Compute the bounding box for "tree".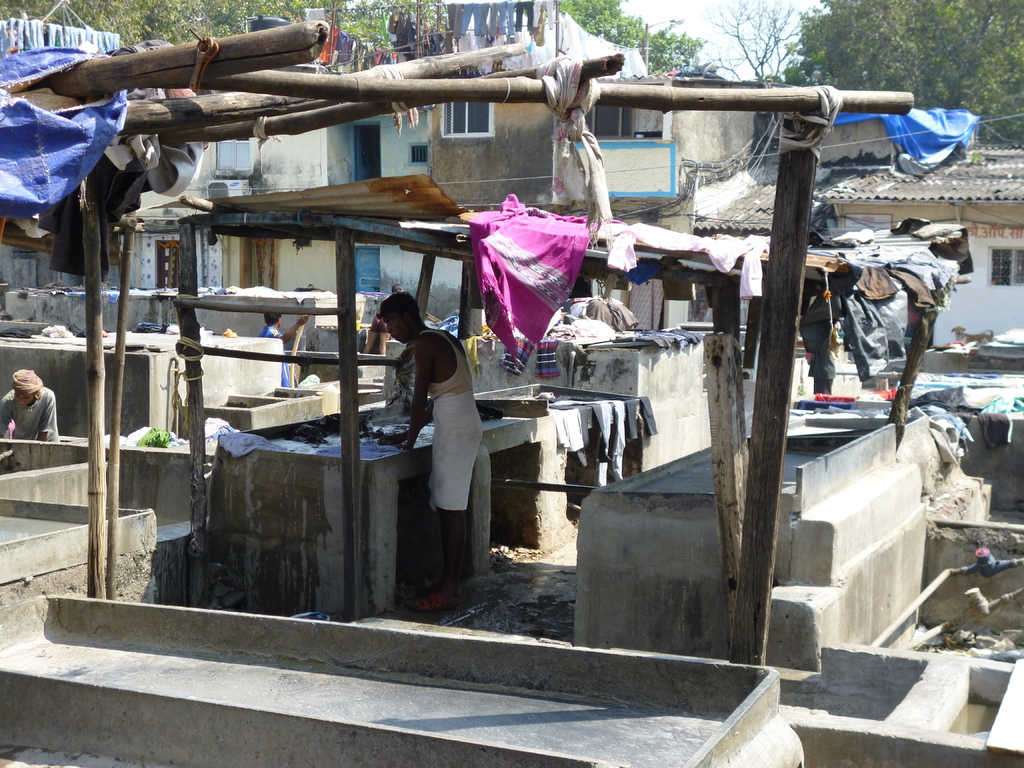
BBox(544, 0, 648, 54).
